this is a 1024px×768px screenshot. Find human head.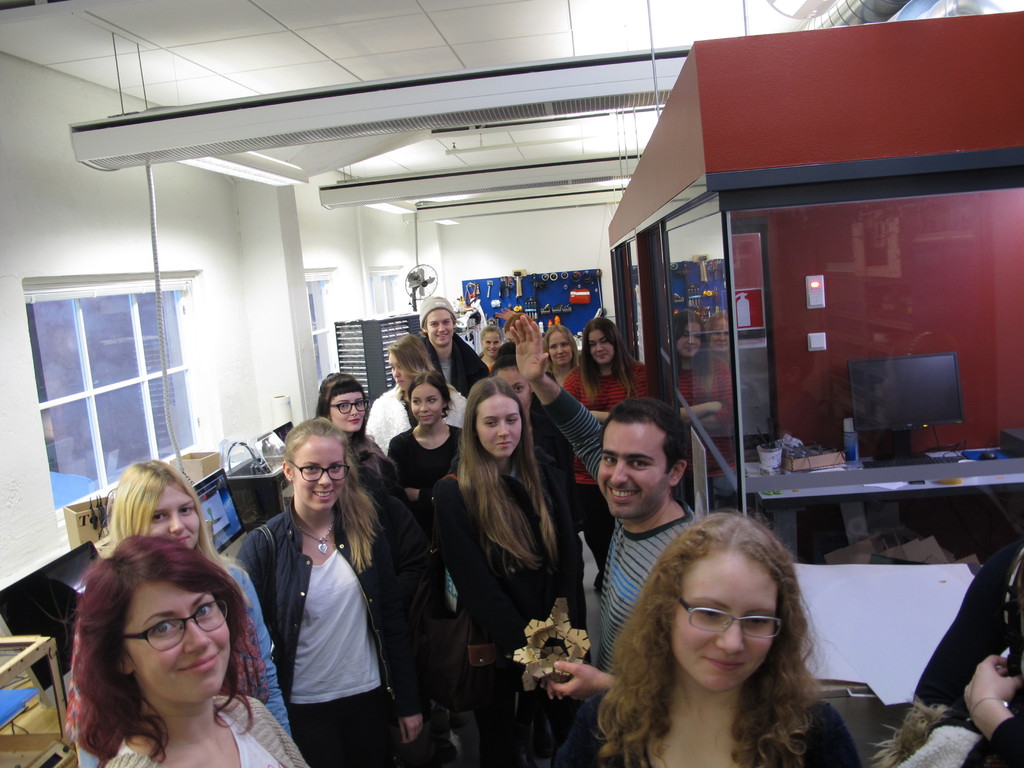
Bounding box: <bbox>111, 460, 204, 552</bbox>.
